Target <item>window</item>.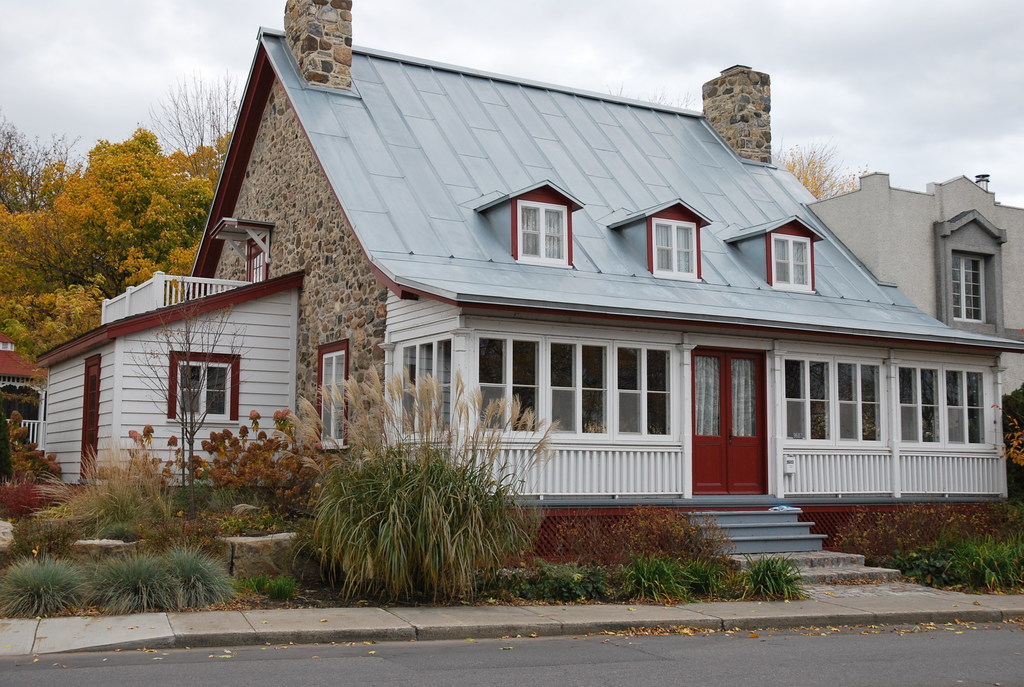
Target region: bbox=(835, 366, 886, 439).
